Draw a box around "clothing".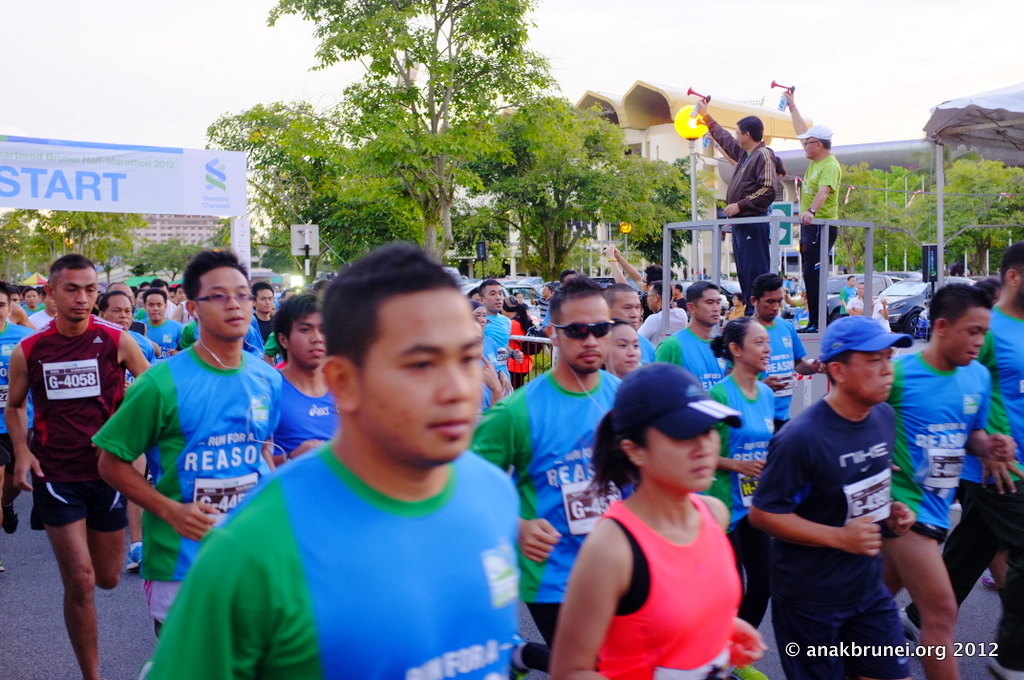
left=145, top=456, right=535, bottom=679.
